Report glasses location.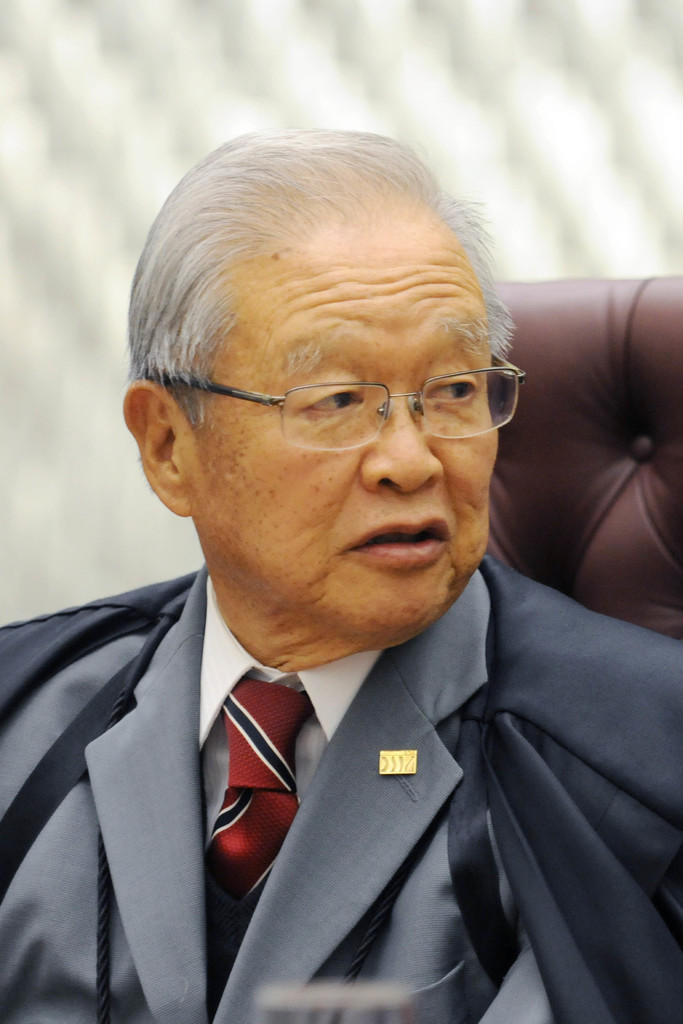
Report: select_region(147, 372, 527, 445).
